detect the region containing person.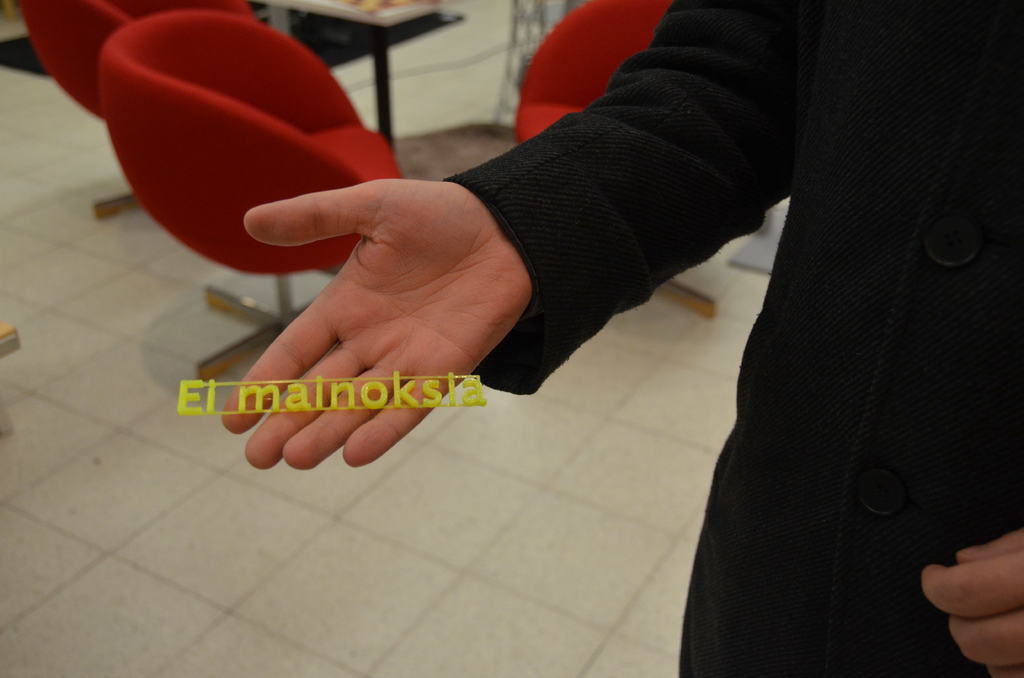
[left=223, top=0, right=1023, bottom=677].
